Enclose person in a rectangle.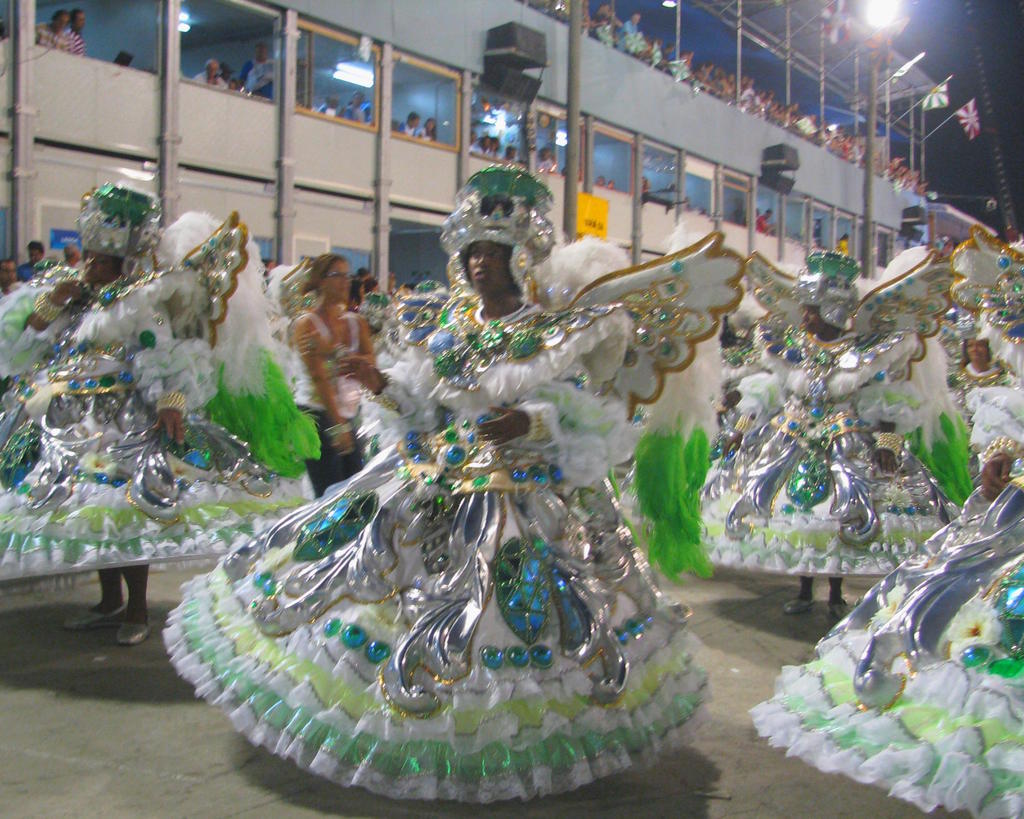
[422,118,440,141].
